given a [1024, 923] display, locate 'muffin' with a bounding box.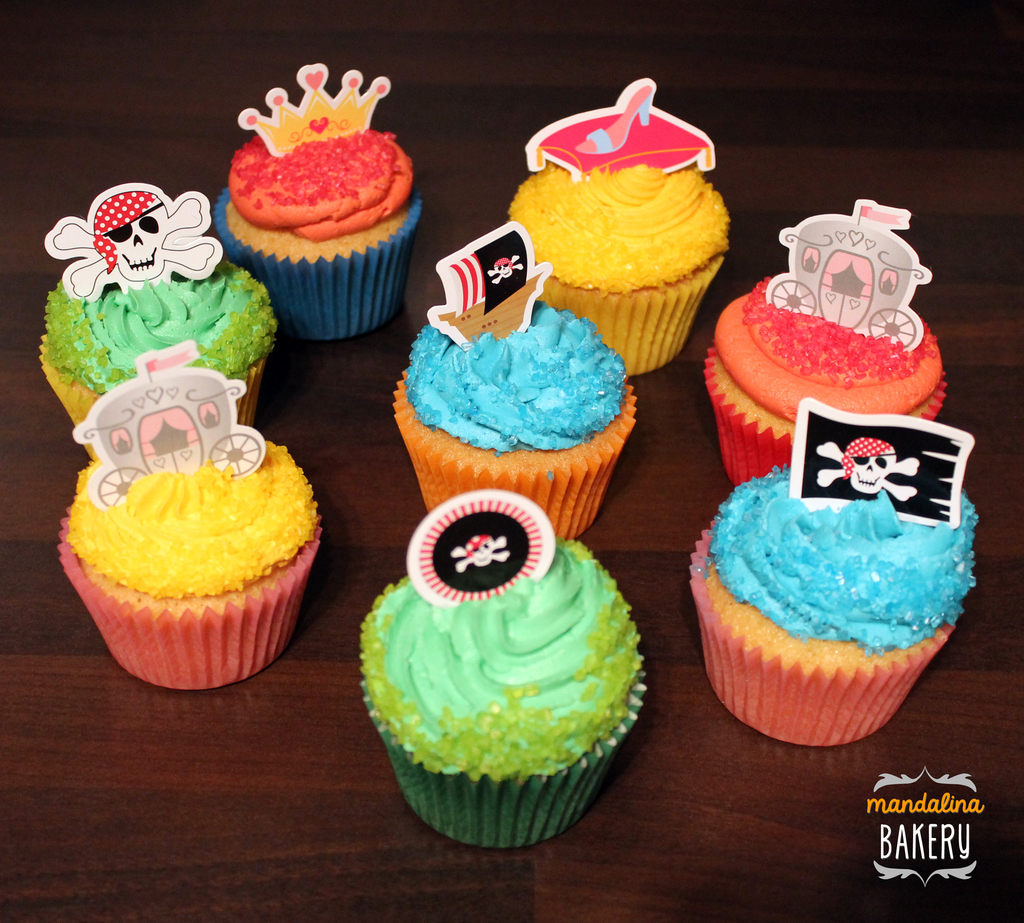
Located: 214:125:426:347.
